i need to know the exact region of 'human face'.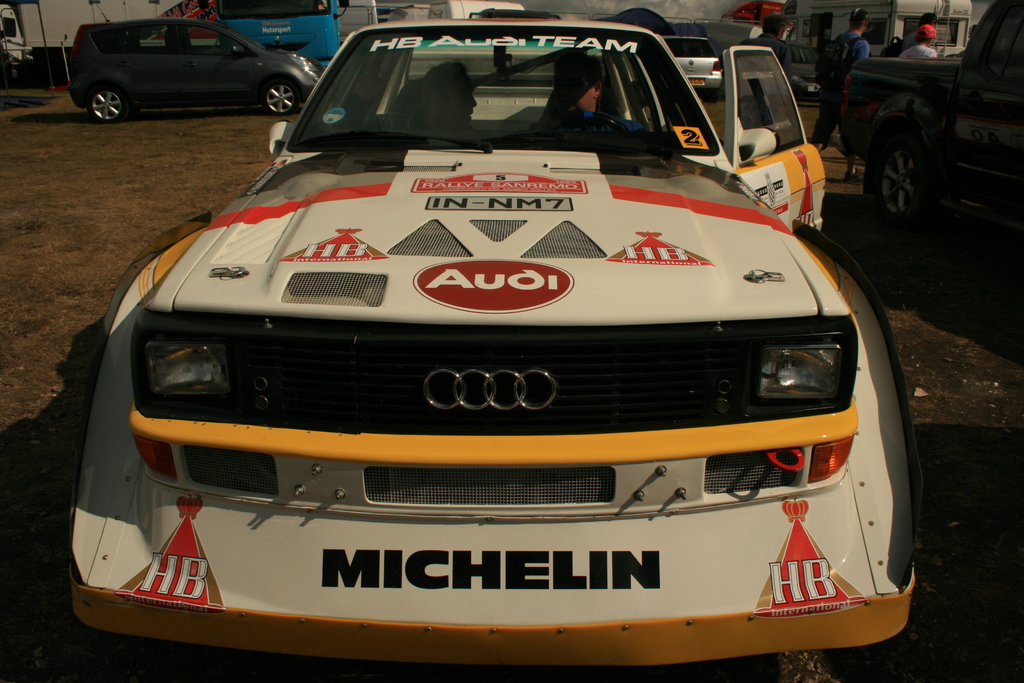
Region: [554, 61, 590, 113].
